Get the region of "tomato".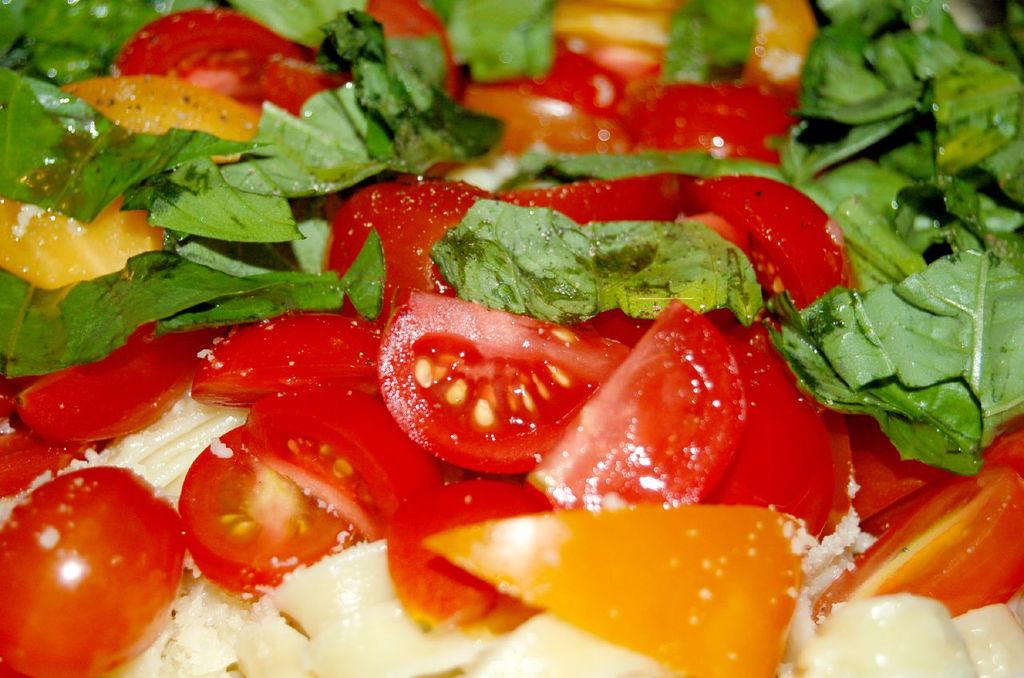
691/175/854/329.
